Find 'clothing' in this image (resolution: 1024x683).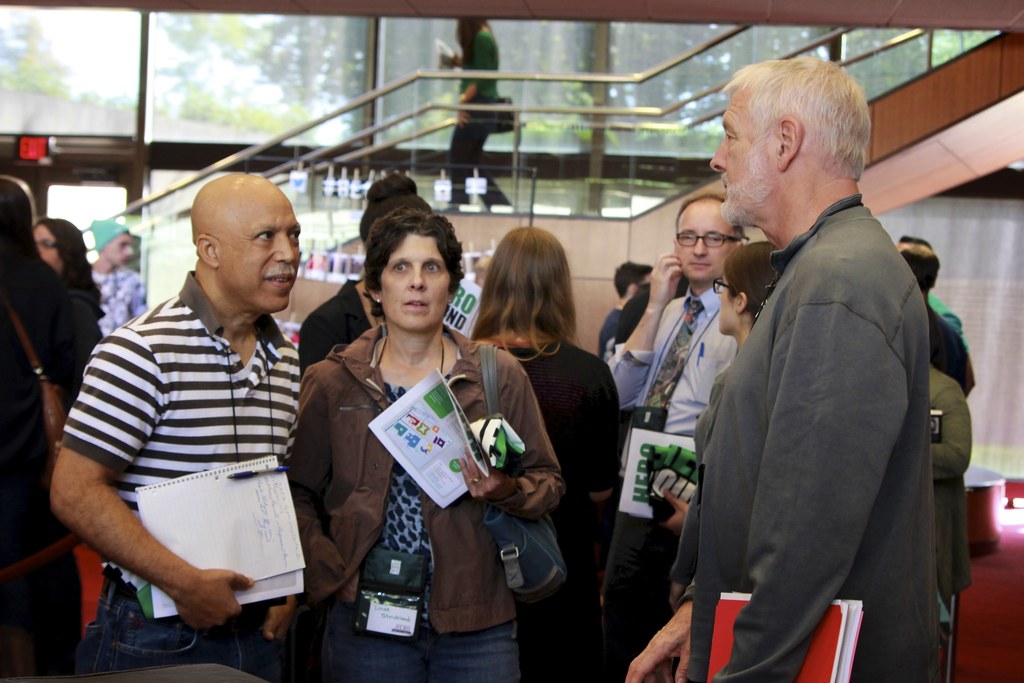
Rect(449, 17, 509, 215).
